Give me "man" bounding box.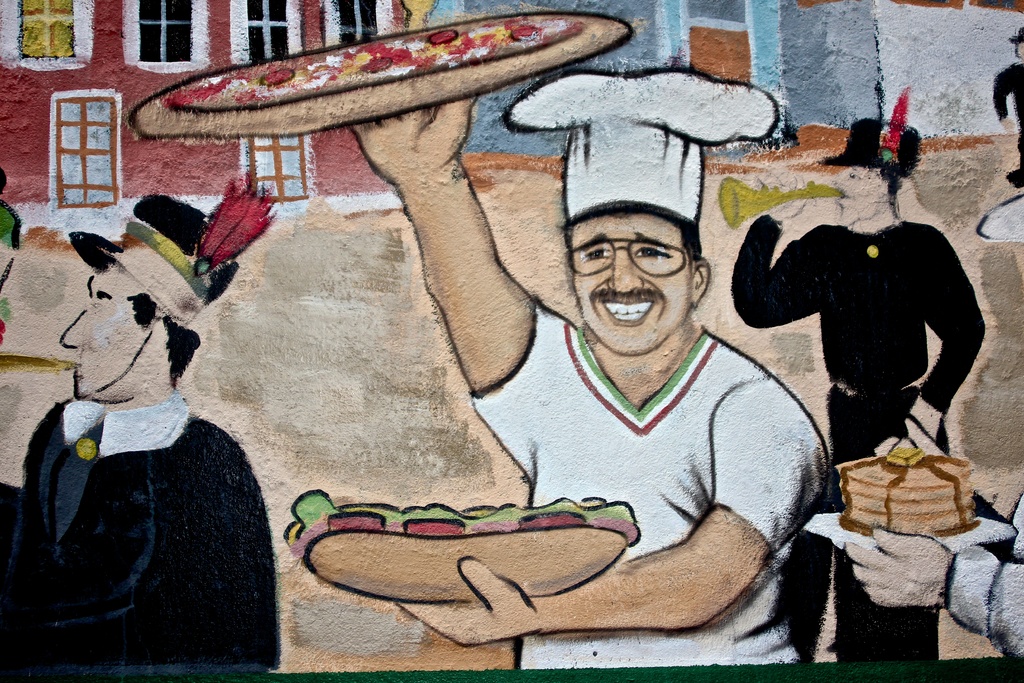
{"x1": 376, "y1": 151, "x2": 844, "y2": 635}.
